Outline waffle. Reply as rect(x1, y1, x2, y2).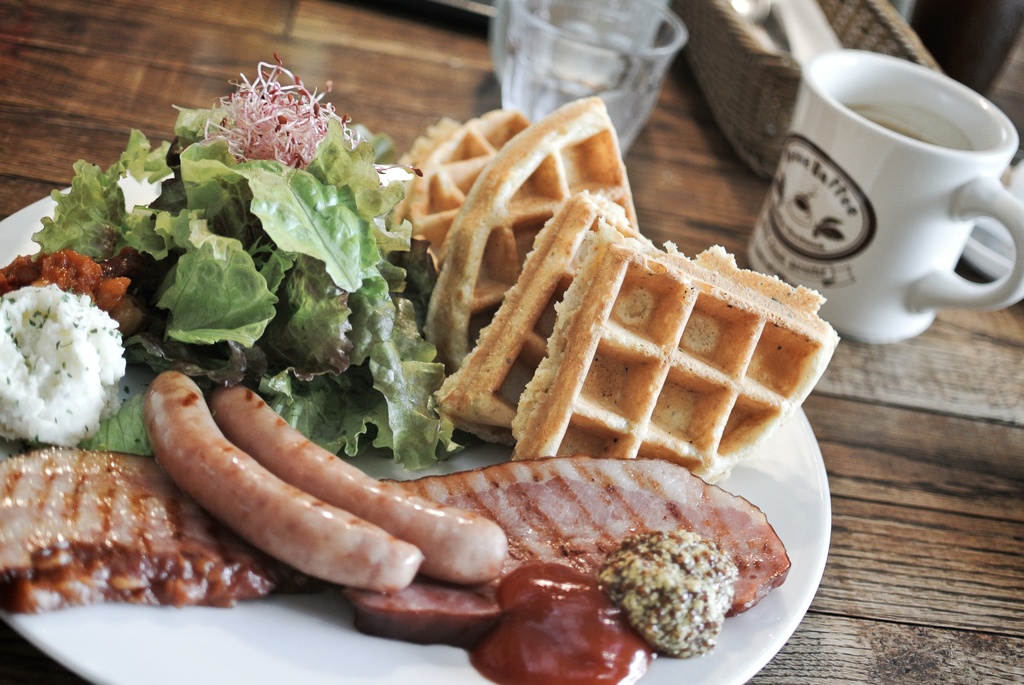
rect(391, 95, 843, 484).
